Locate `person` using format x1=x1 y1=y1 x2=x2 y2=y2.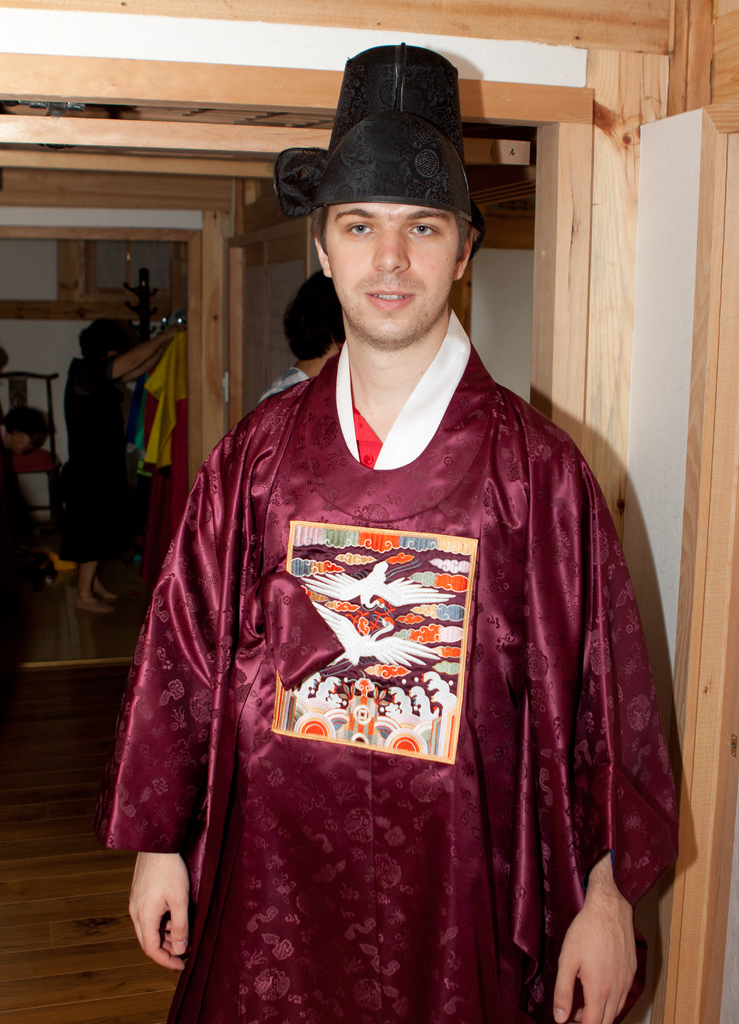
x1=265 y1=273 x2=344 y2=392.
